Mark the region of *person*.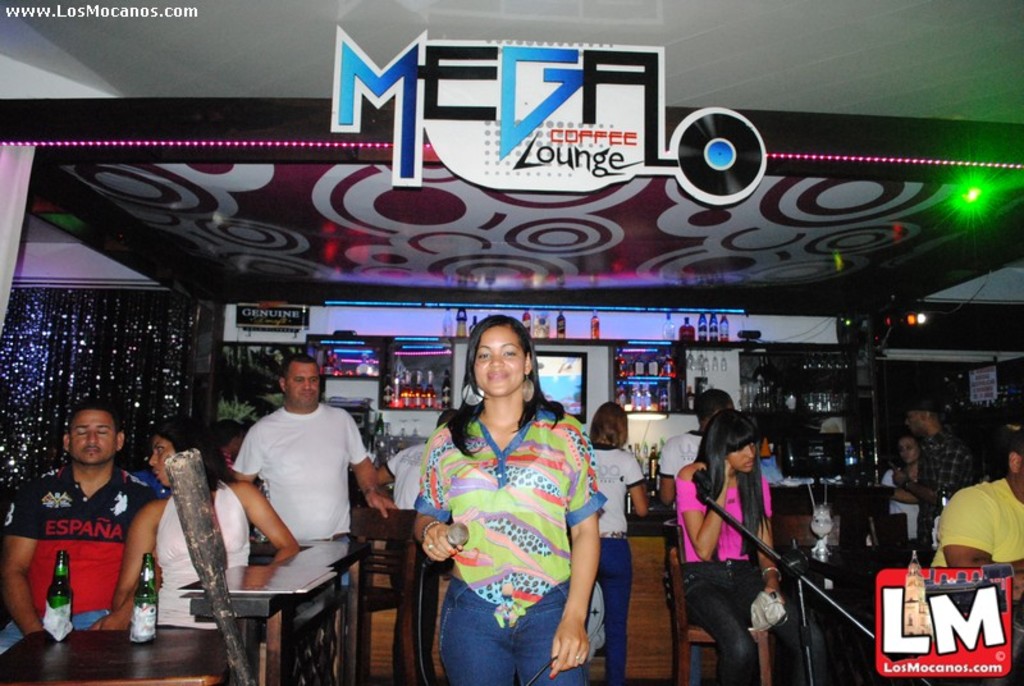
Region: detection(109, 413, 303, 627).
